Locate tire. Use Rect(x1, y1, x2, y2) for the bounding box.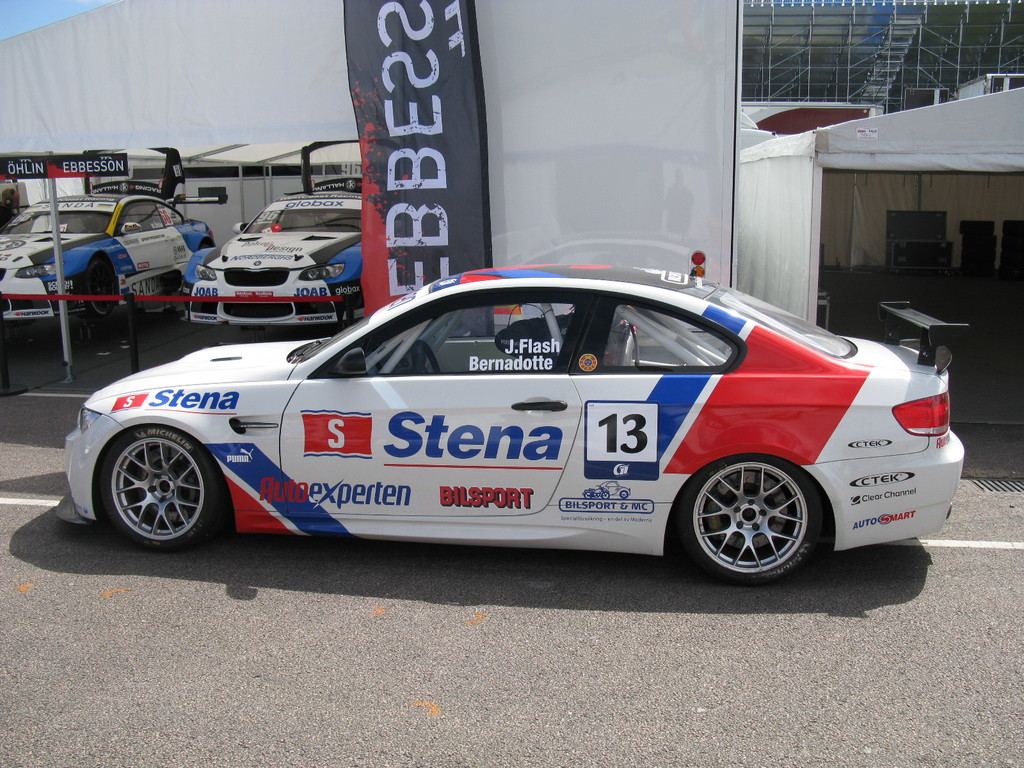
Rect(83, 265, 123, 331).
